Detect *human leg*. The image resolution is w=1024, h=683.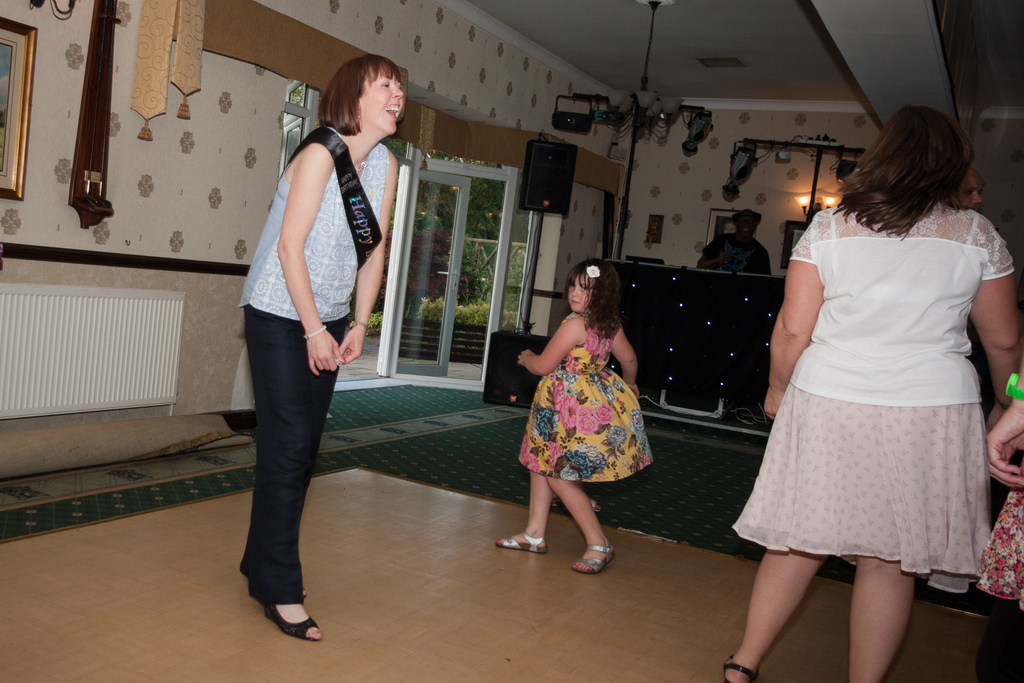
Rect(244, 317, 316, 641).
